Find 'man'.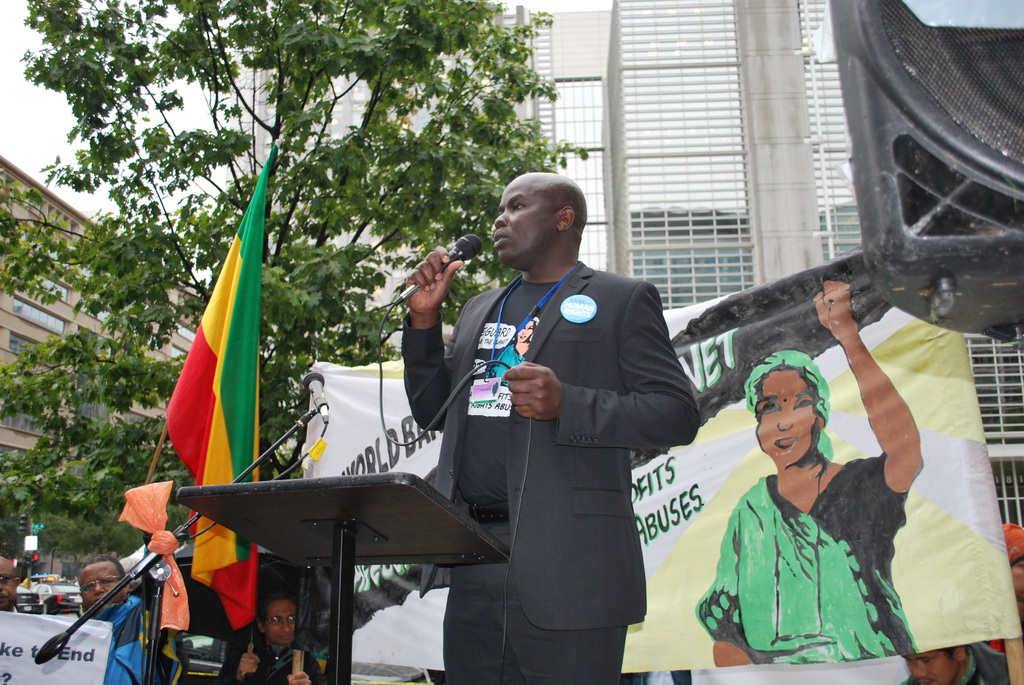
(left=437, top=163, right=692, bottom=661).
